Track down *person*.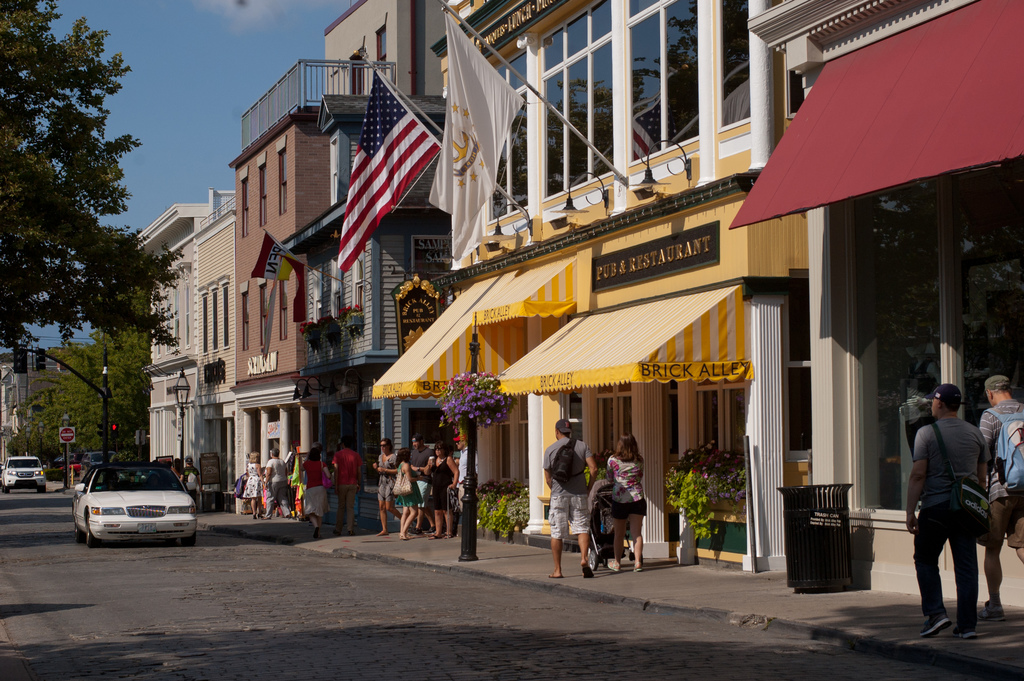
Tracked to Rect(456, 434, 481, 513).
